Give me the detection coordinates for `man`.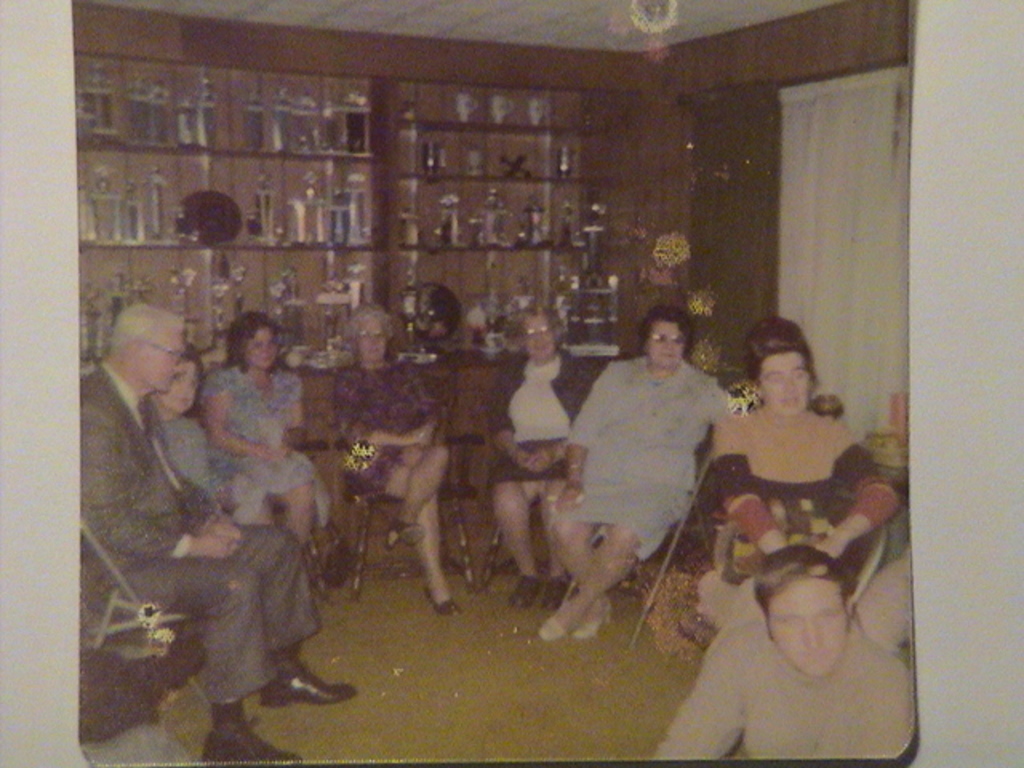
(80,302,365,763).
